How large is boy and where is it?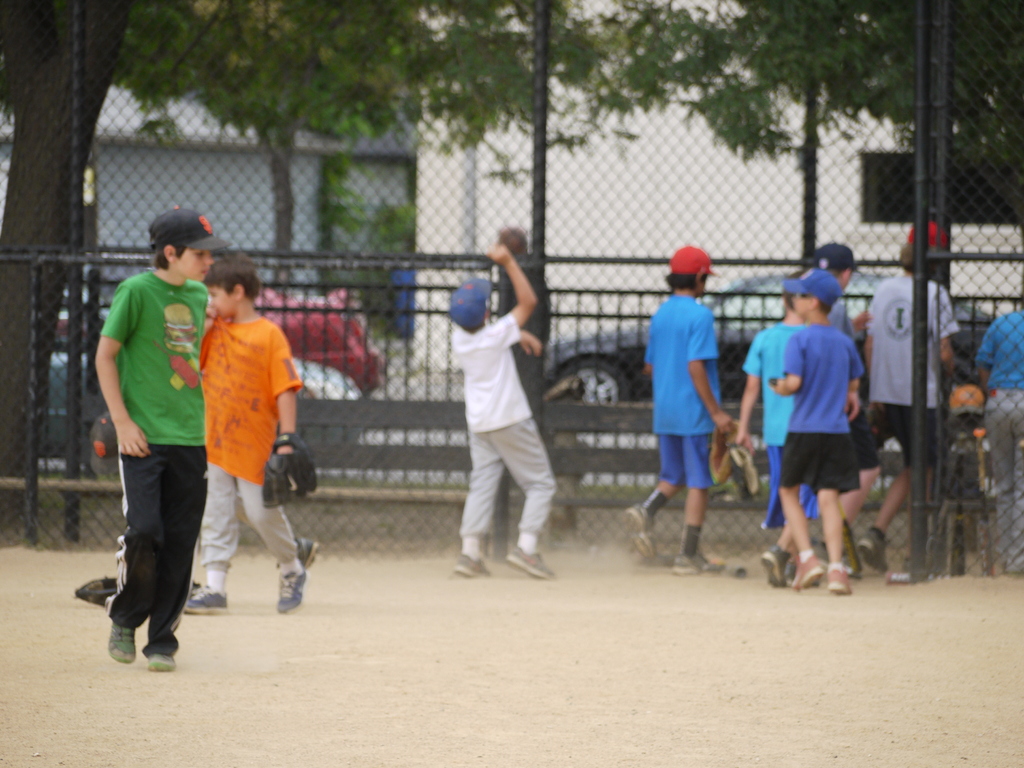
Bounding box: Rect(641, 242, 749, 579).
